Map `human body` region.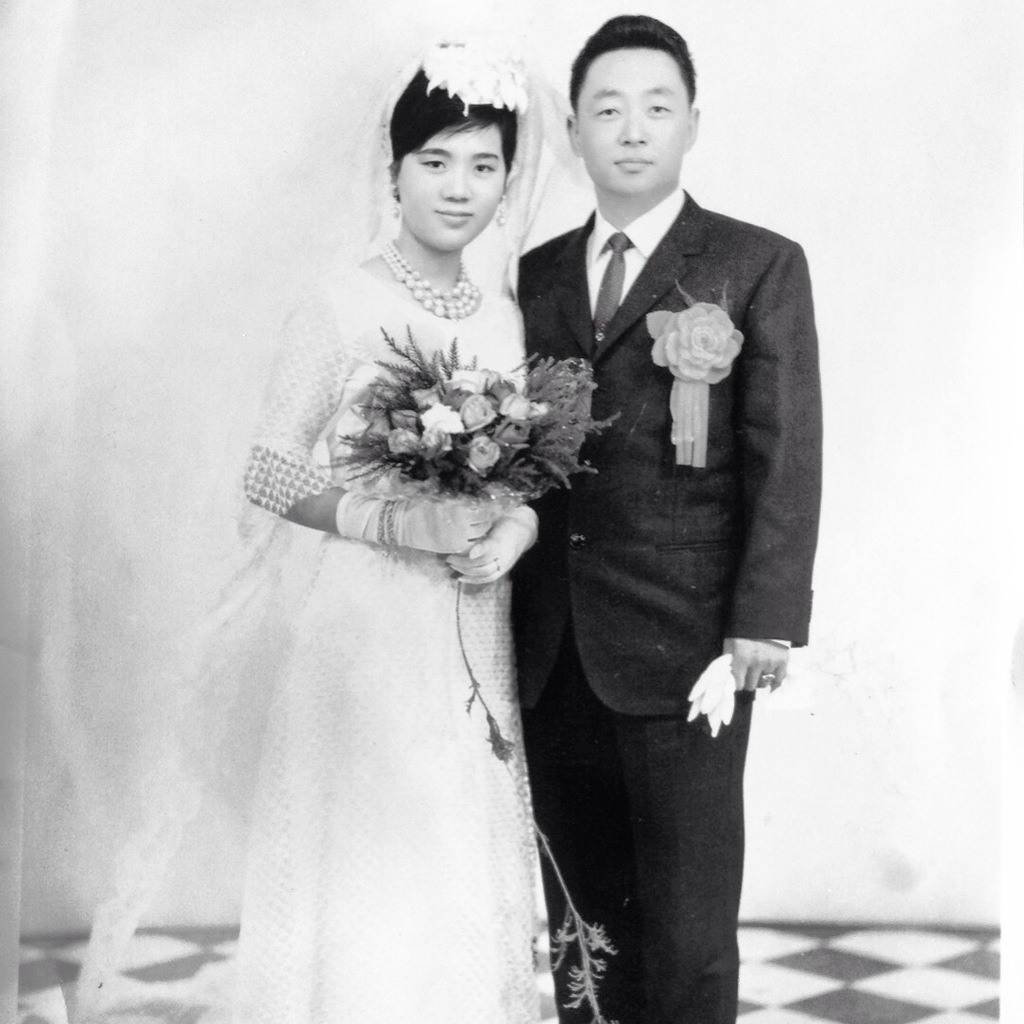
Mapped to box=[511, 5, 837, 1022].
